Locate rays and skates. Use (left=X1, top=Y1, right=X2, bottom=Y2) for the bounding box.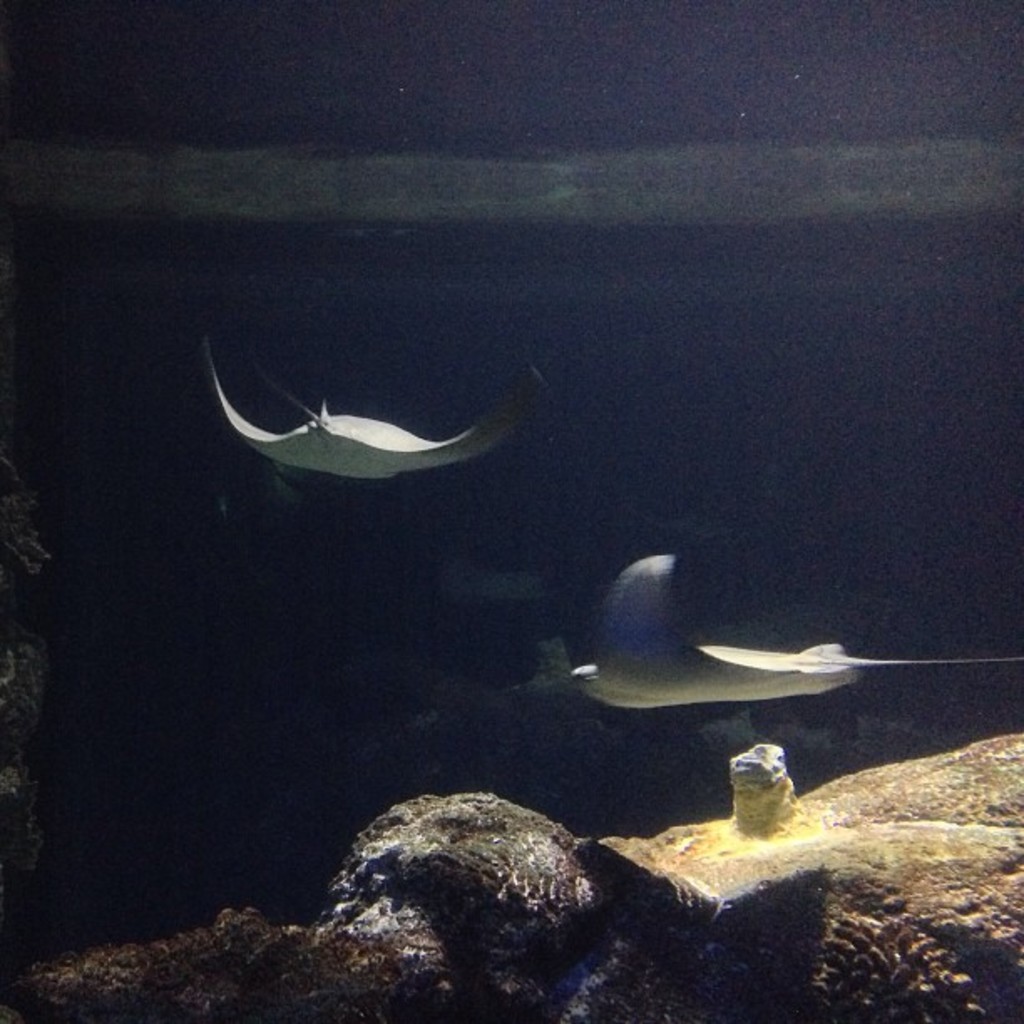
(left=520, top=556, right=1022, bottom=724).
